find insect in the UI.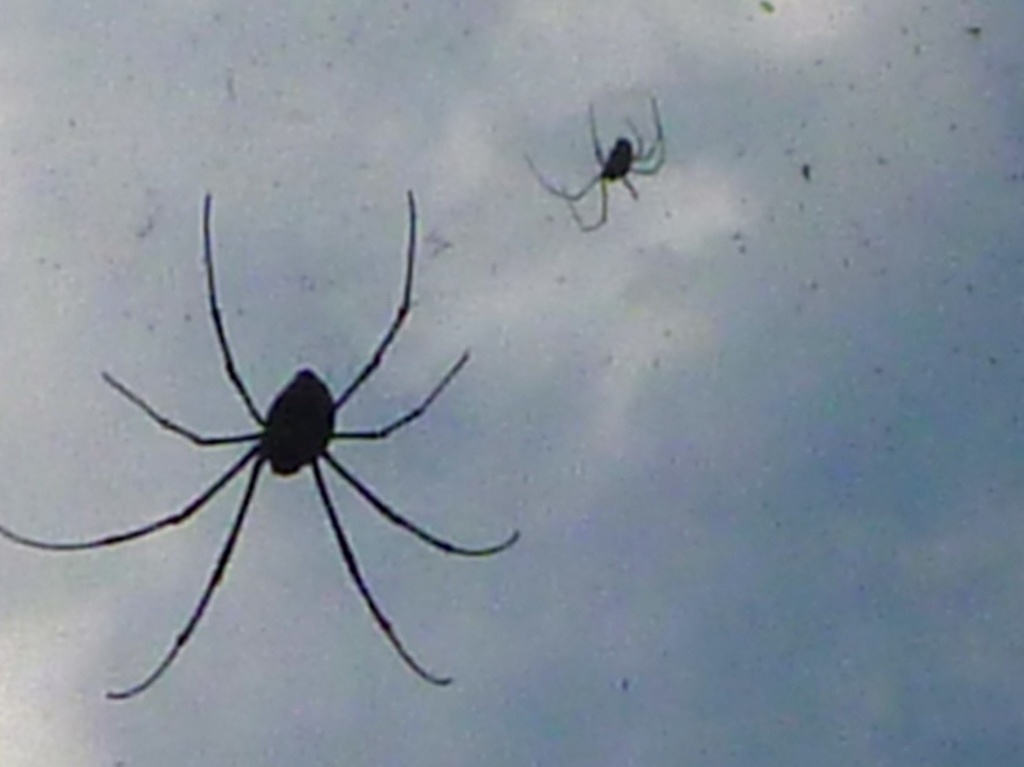
UI element at left=527, top=101, right=668, bottom=231.
